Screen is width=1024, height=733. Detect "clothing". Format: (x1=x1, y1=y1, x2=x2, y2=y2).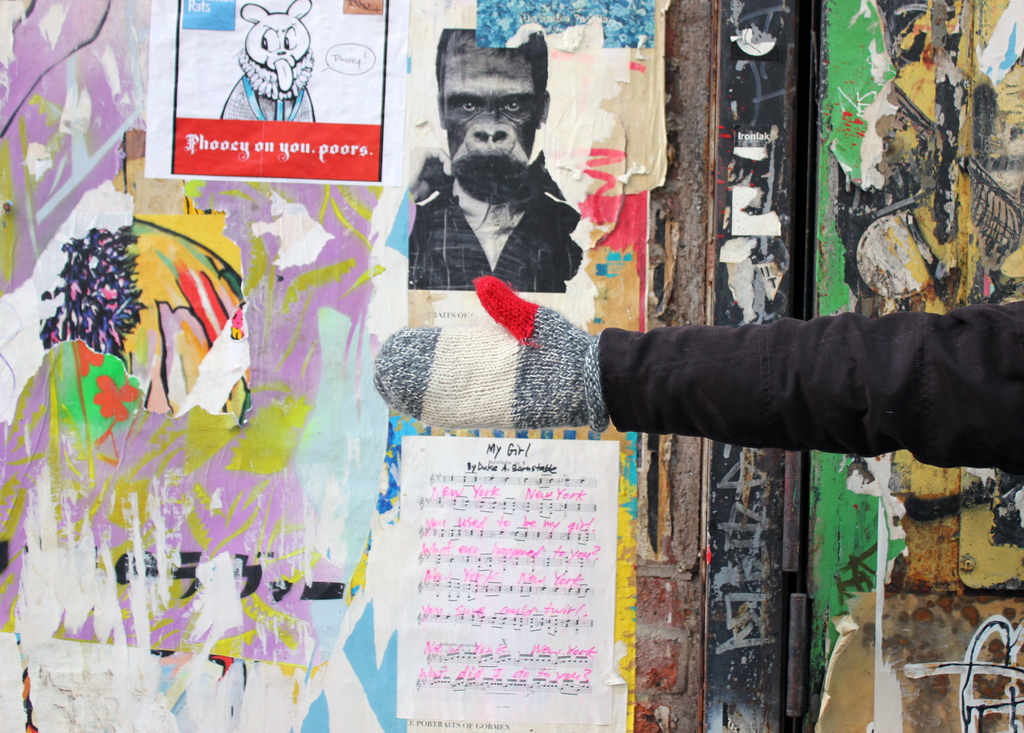
(x1=531, y1=253, x2=1023, y2=494).
